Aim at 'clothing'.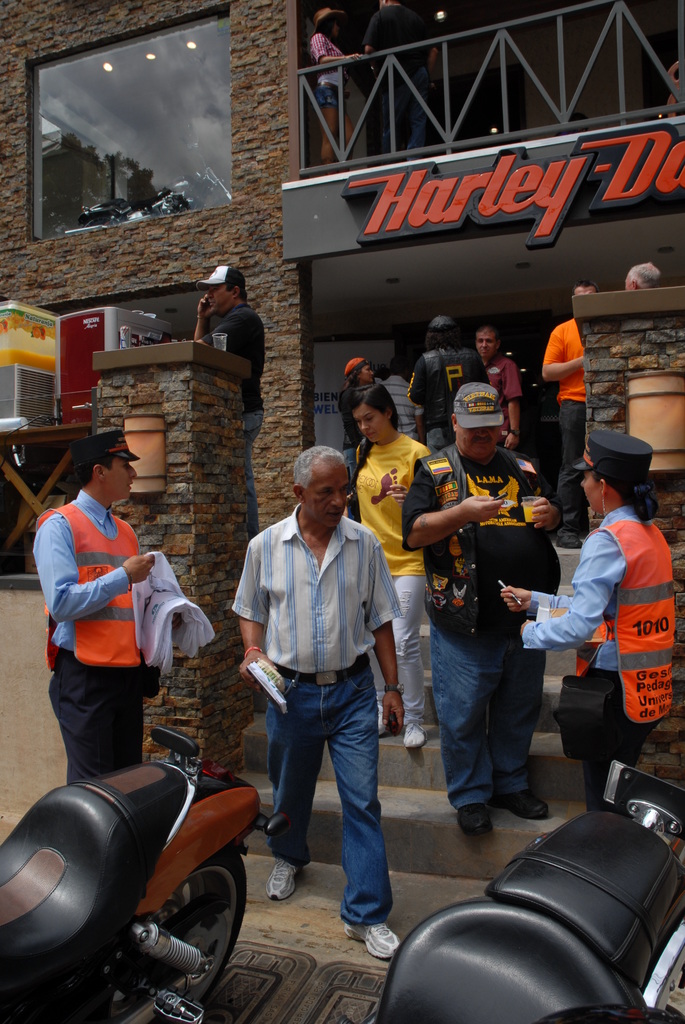
Aimed at (left=407, top=428, right=592, bottom=820).
